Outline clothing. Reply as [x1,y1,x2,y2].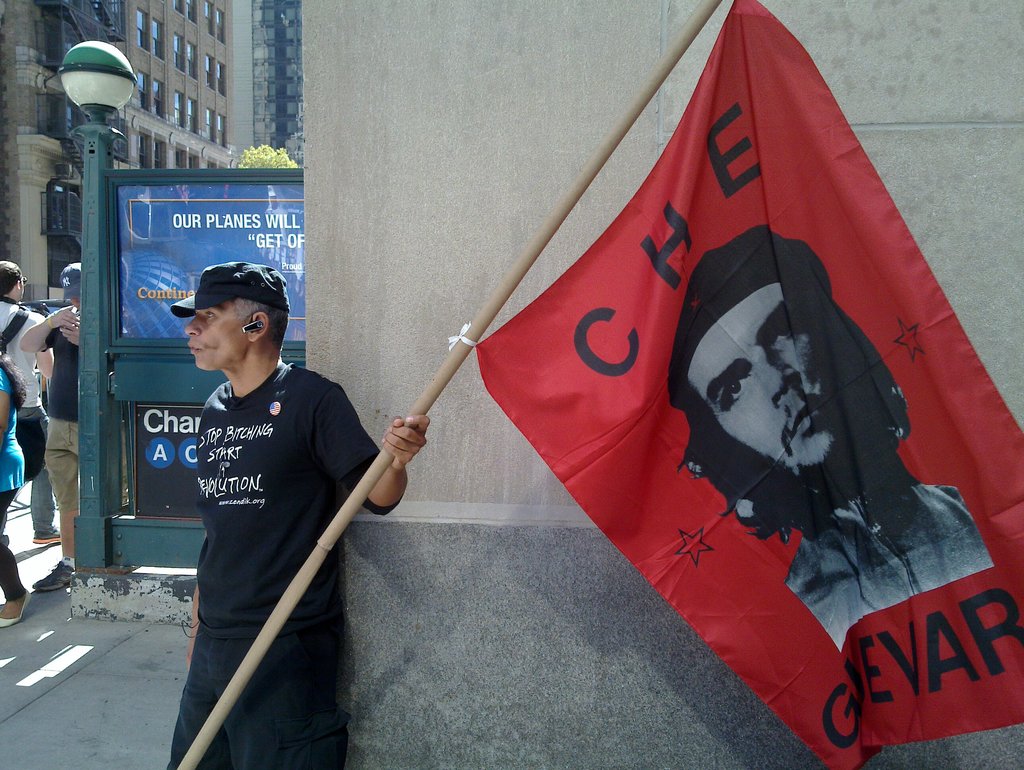
[0,299,61,552].
